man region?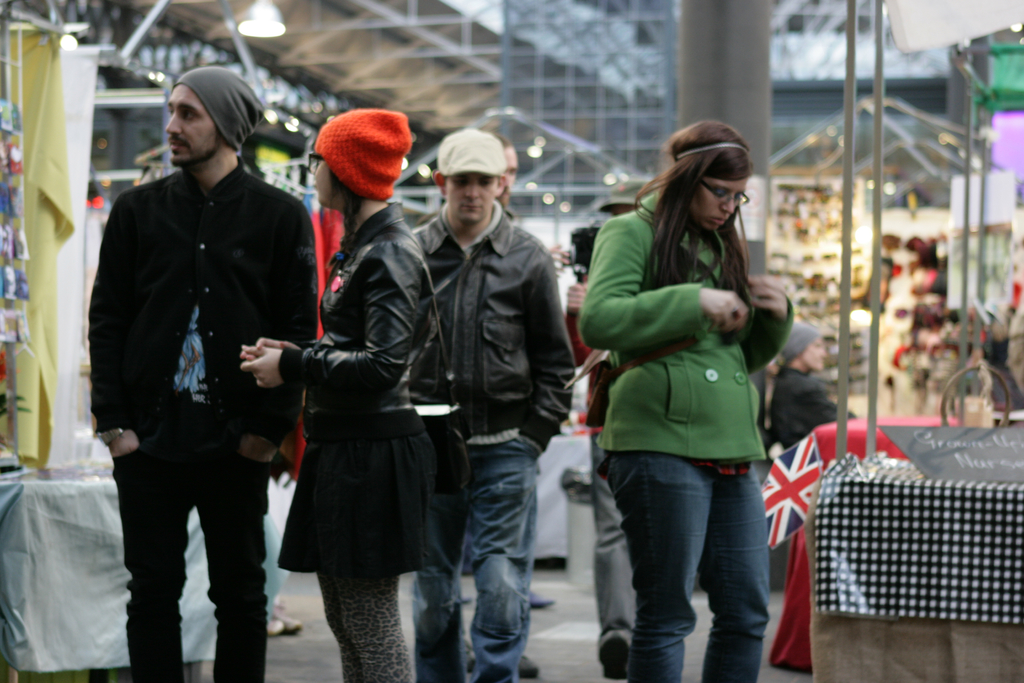
[82, 55, 304, 662]
